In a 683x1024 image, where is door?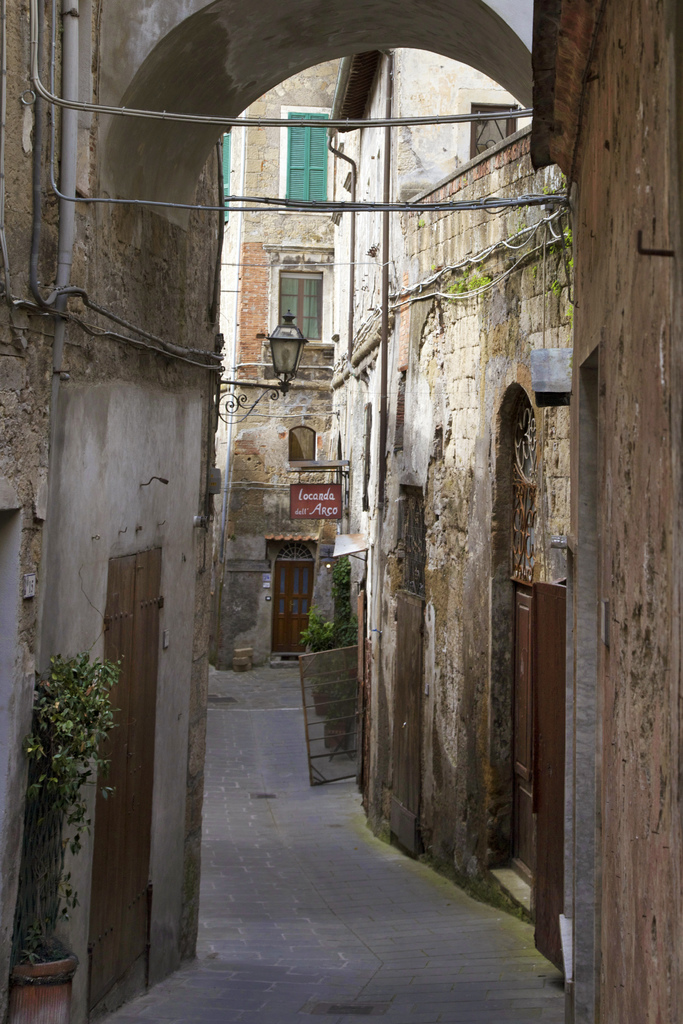
box(530, 581, 572, 963).
